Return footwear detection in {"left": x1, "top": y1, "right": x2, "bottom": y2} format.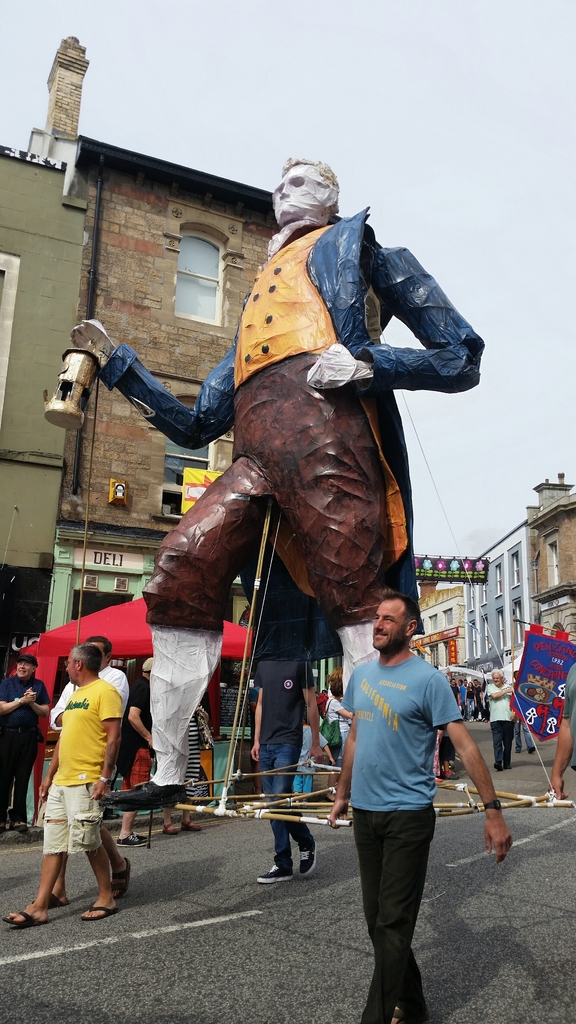
{"left": 295, "top": 838, "right": 315, "bottom": 874}.
